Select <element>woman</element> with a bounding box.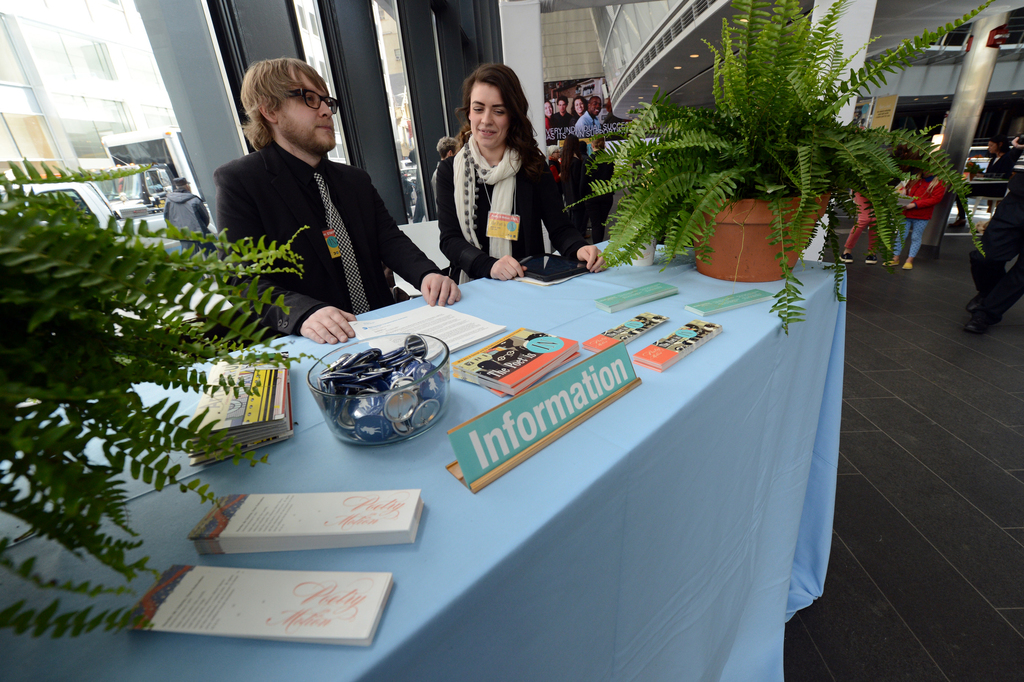
[436, 77, 576, 274].
